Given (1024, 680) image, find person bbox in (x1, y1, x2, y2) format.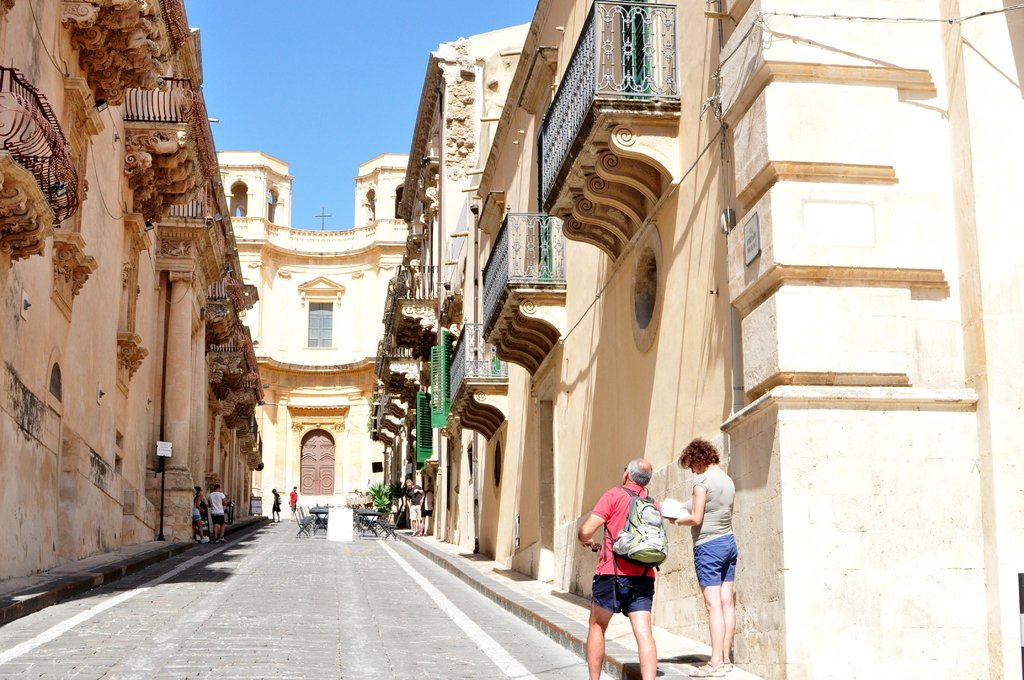
(352, 488, 361, 496).
